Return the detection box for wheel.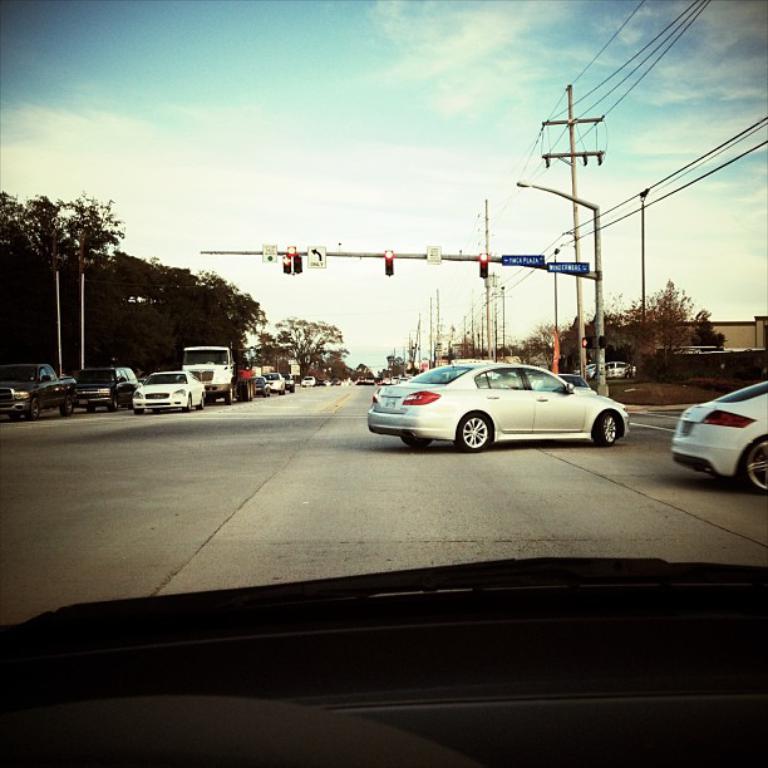
x1=26, y1=398, x2=38, y2=418.
